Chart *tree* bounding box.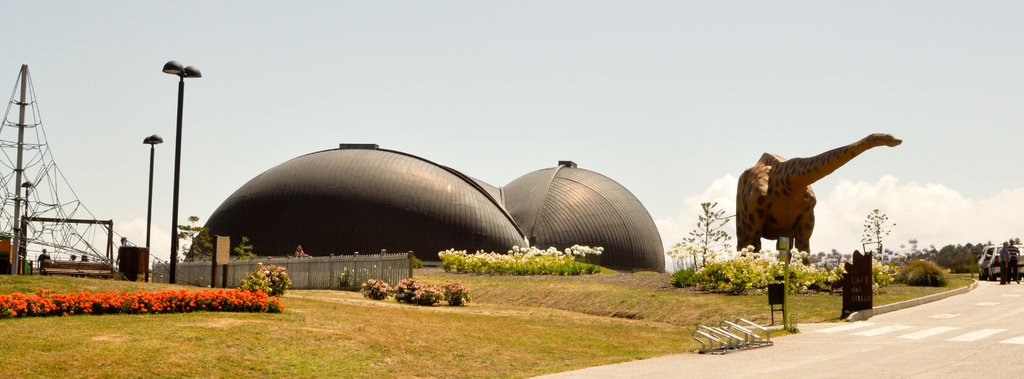
Charted: region(859, 205, 900, 264).
